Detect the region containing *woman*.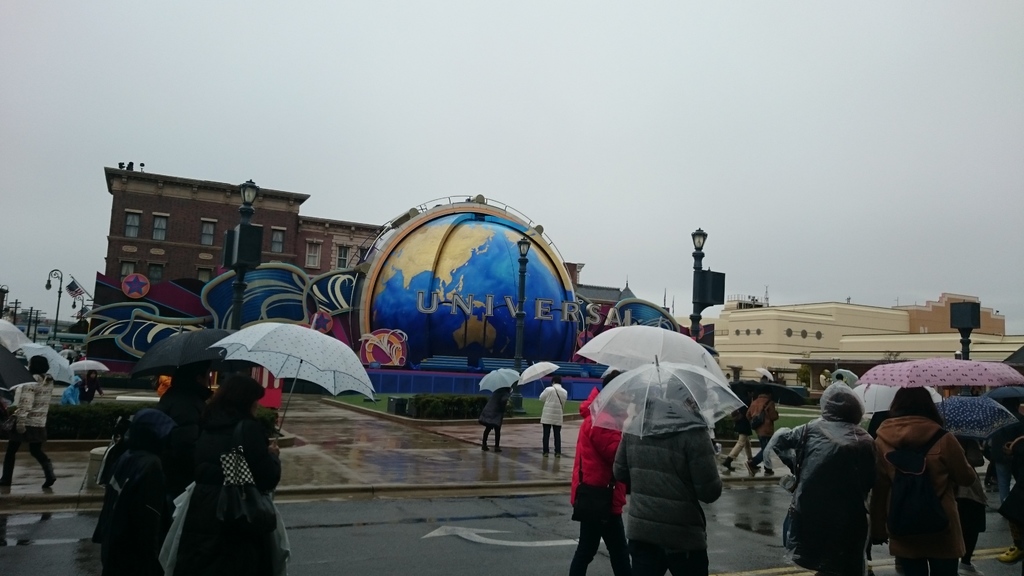
173:374:290:575.
